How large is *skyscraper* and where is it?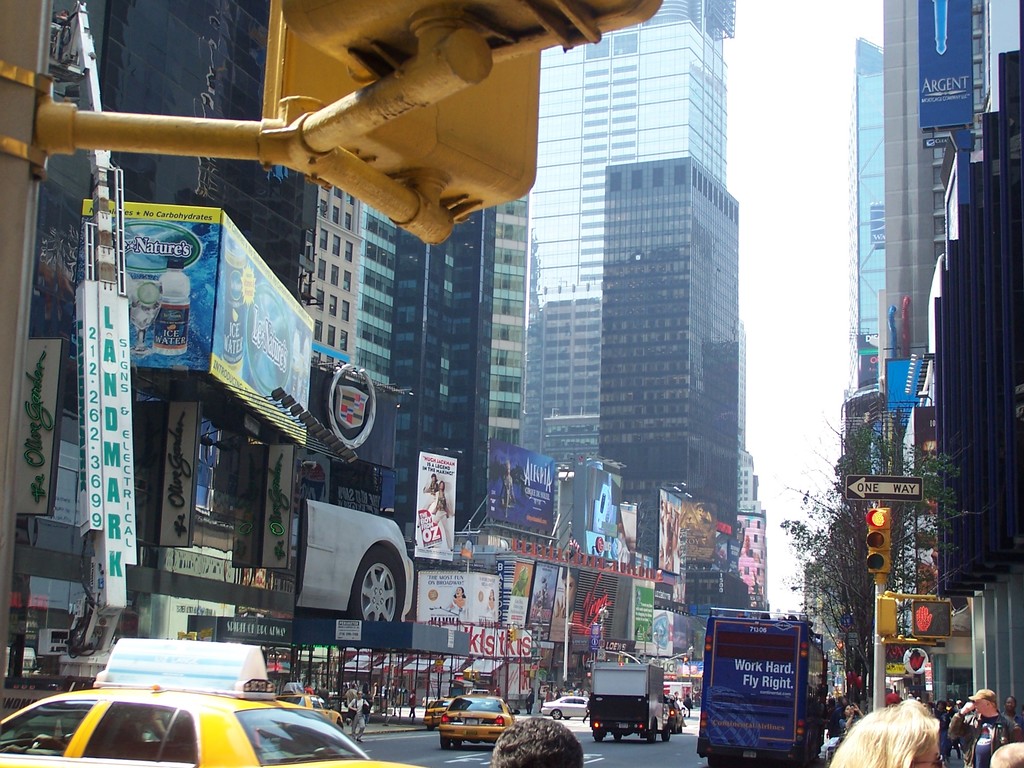
Bounding box: <bbox>826, 34, 880, 503</bbox>.
